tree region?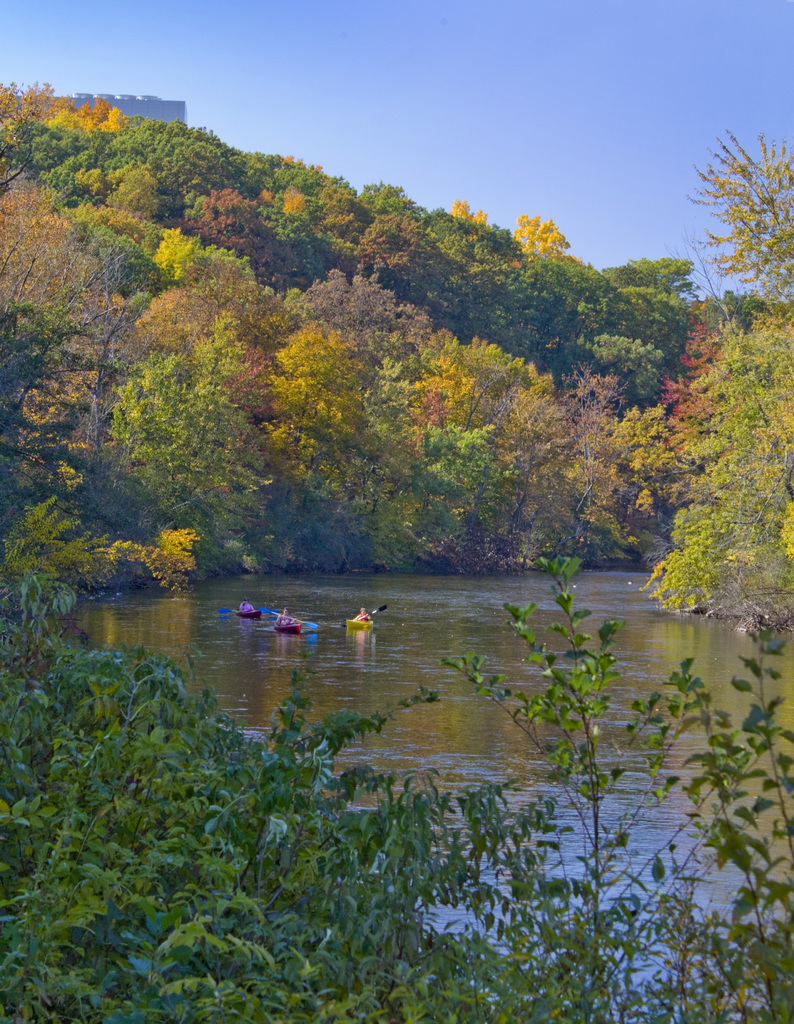
(left=635, top=260, right=790, bottom=621)
